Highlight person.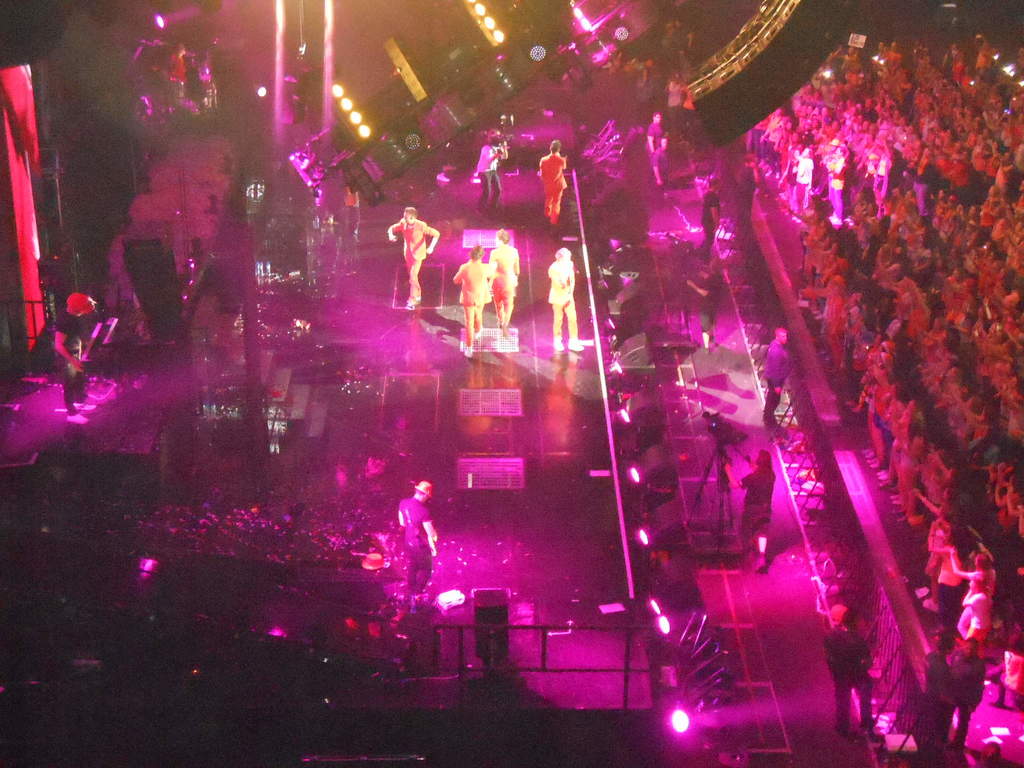
Highlighted region: rect(475, 127, 509, 216).
